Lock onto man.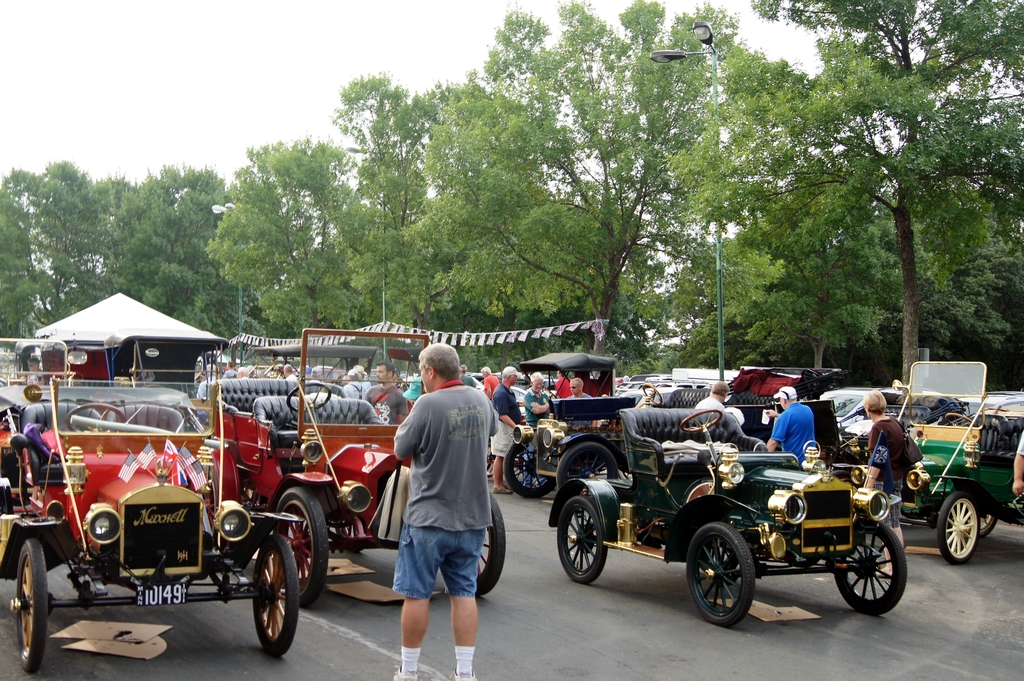
Locked: pyautogui.locateOnScreen(458, 361, 477, 385).
